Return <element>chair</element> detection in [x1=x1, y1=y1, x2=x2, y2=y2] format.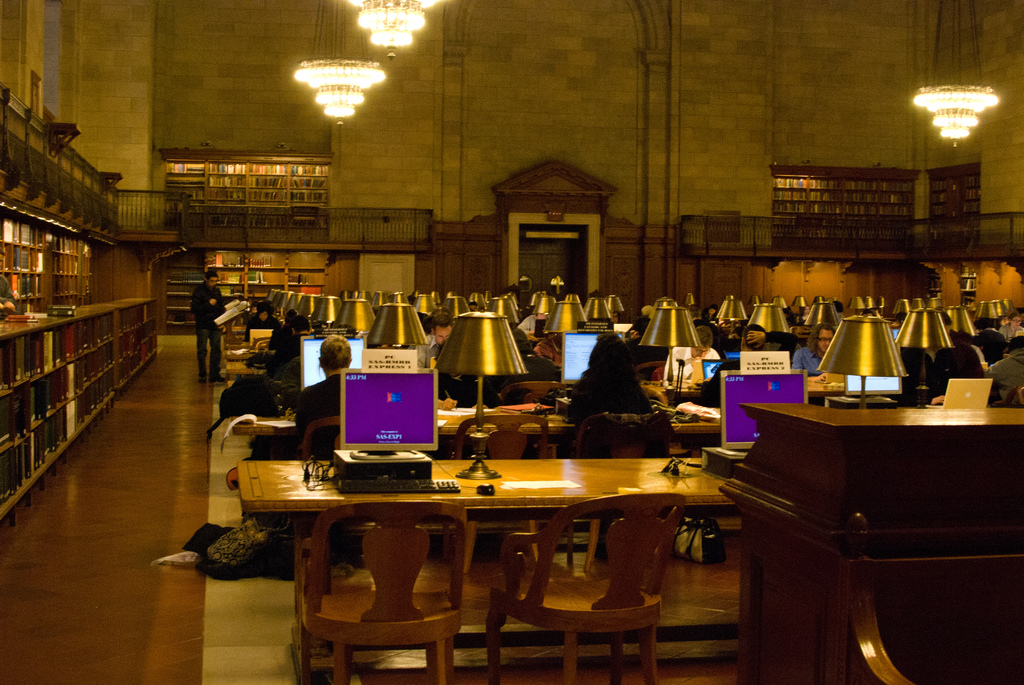
[x1=575, y1=407, x2=669, y2=569].
